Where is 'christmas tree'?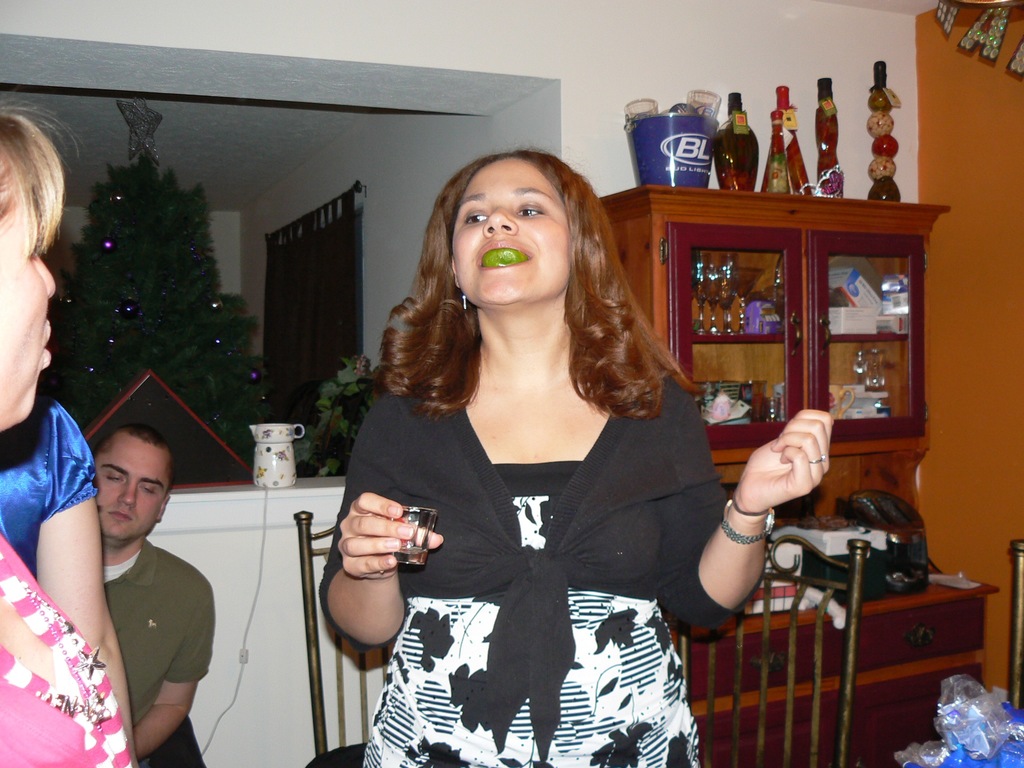
bbox(35, 135, 286, 497).
